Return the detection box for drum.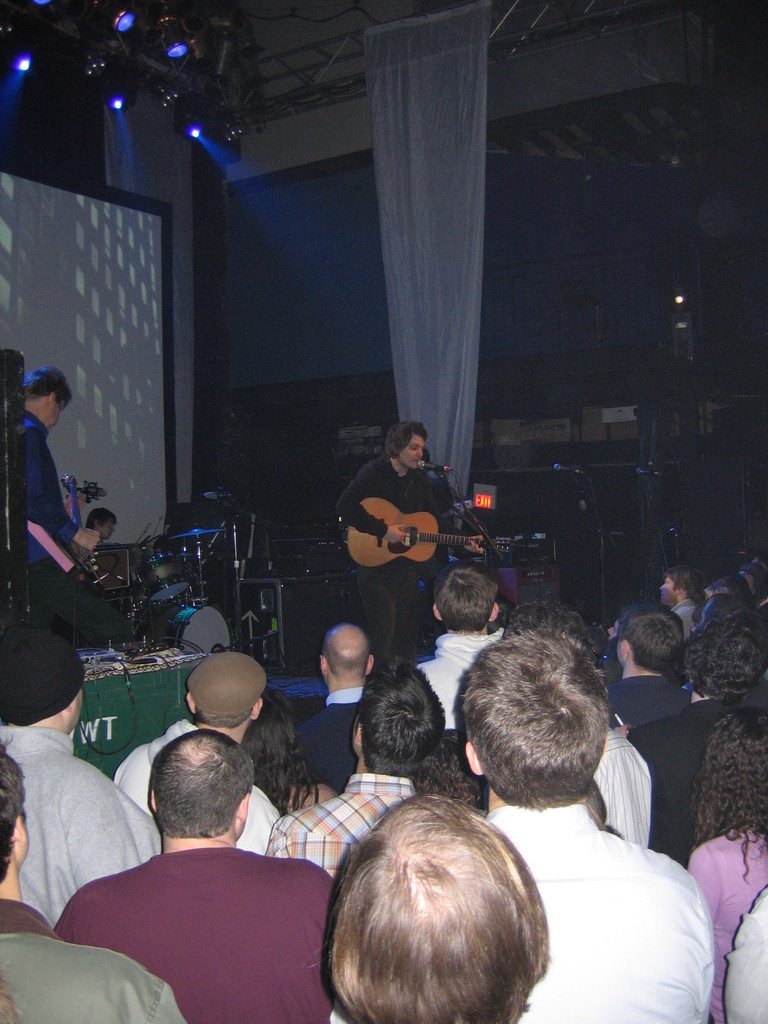
(left=131, top=603, right=230, bottom=660).
